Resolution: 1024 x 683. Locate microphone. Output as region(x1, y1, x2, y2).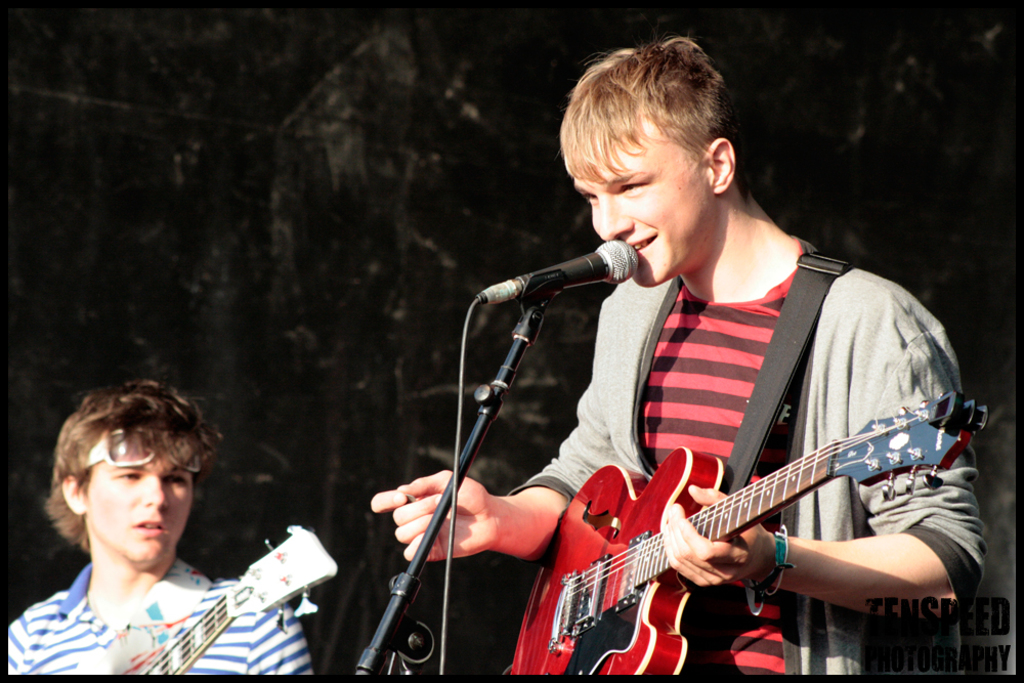
region(475, 237, 638, 306).
